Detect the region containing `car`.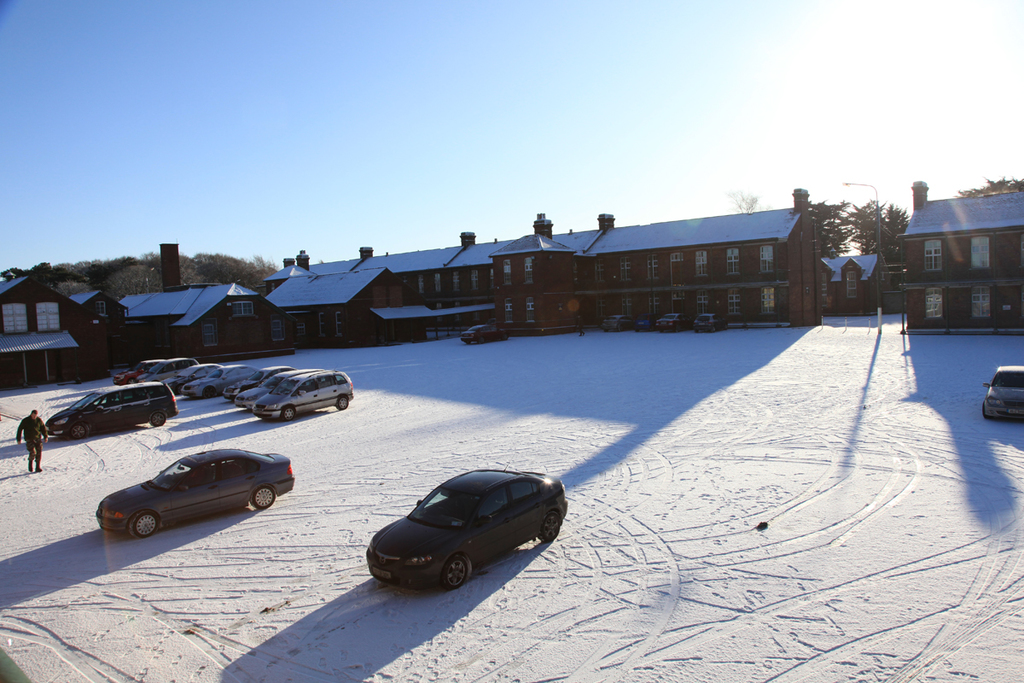
[x1=658, y1=315, x2=684, y2=330].
